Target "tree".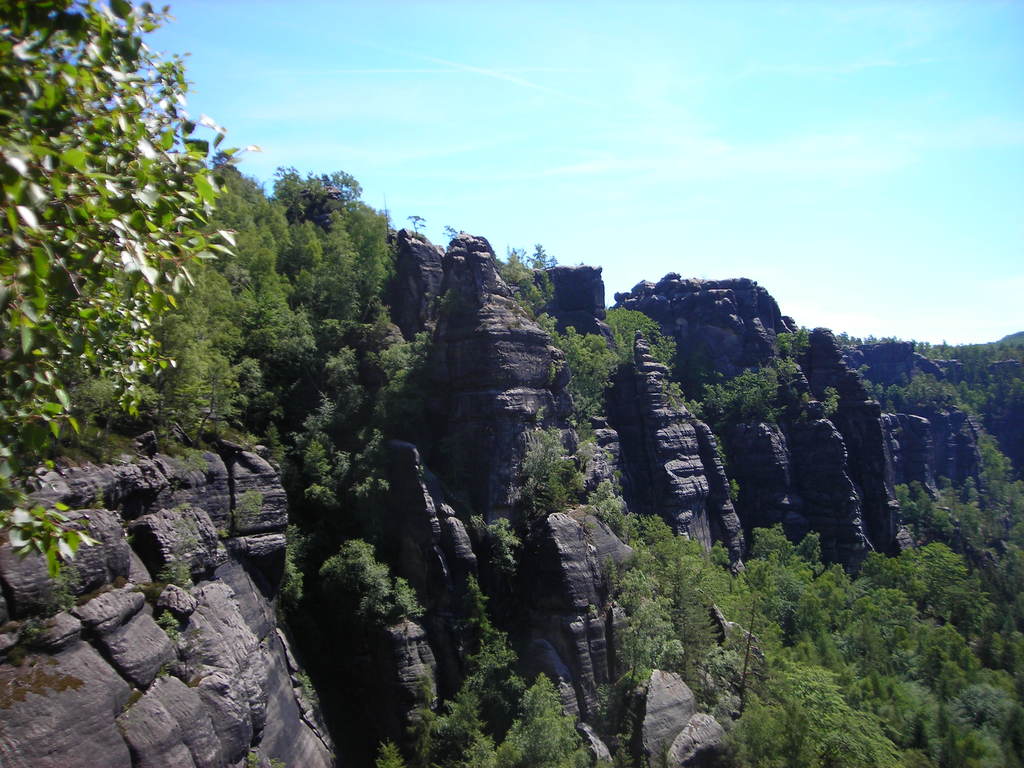
Target region: 523,430,602,504.
